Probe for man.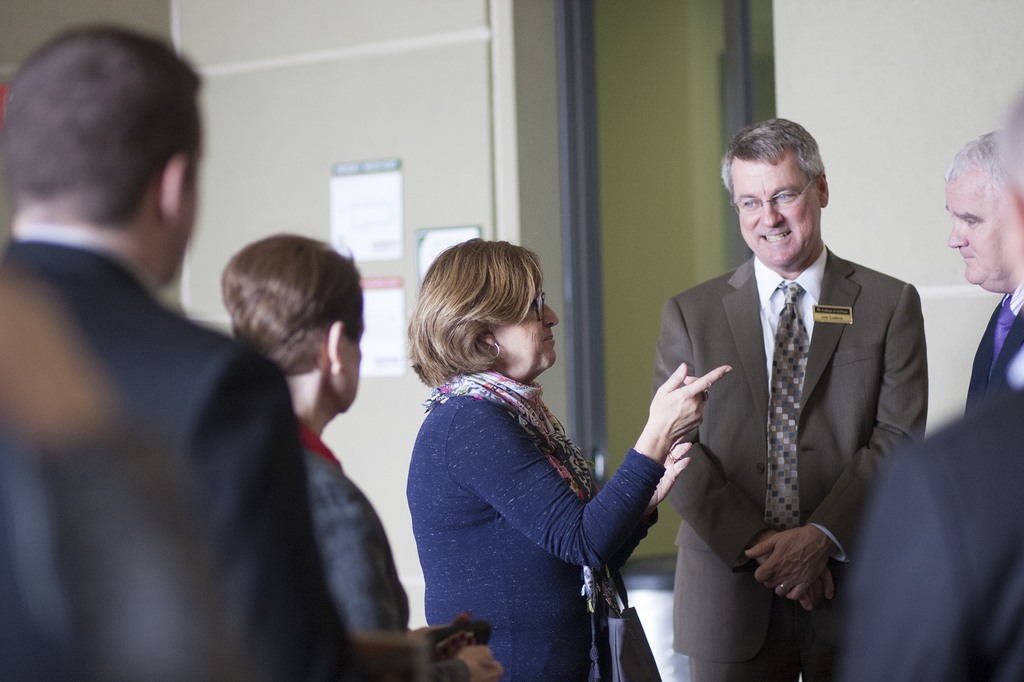
Probe result: [x1=0, y1=20, x2=367, y2=681].
